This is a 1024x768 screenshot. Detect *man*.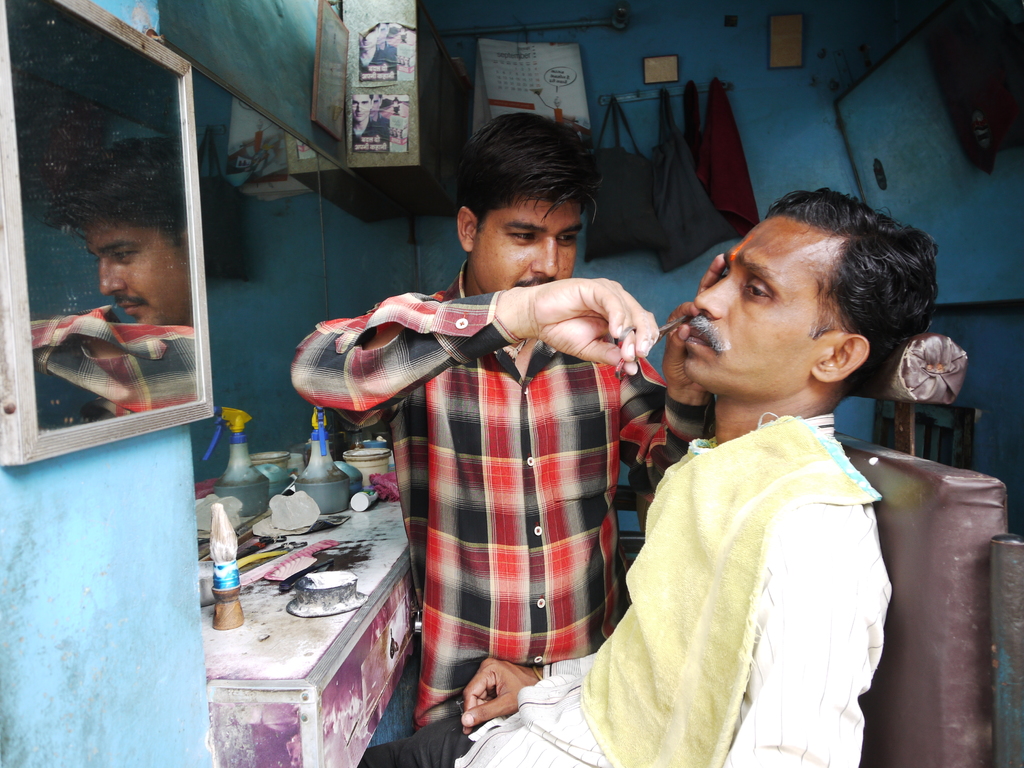
bbox=[351, 188, 935, 767].
